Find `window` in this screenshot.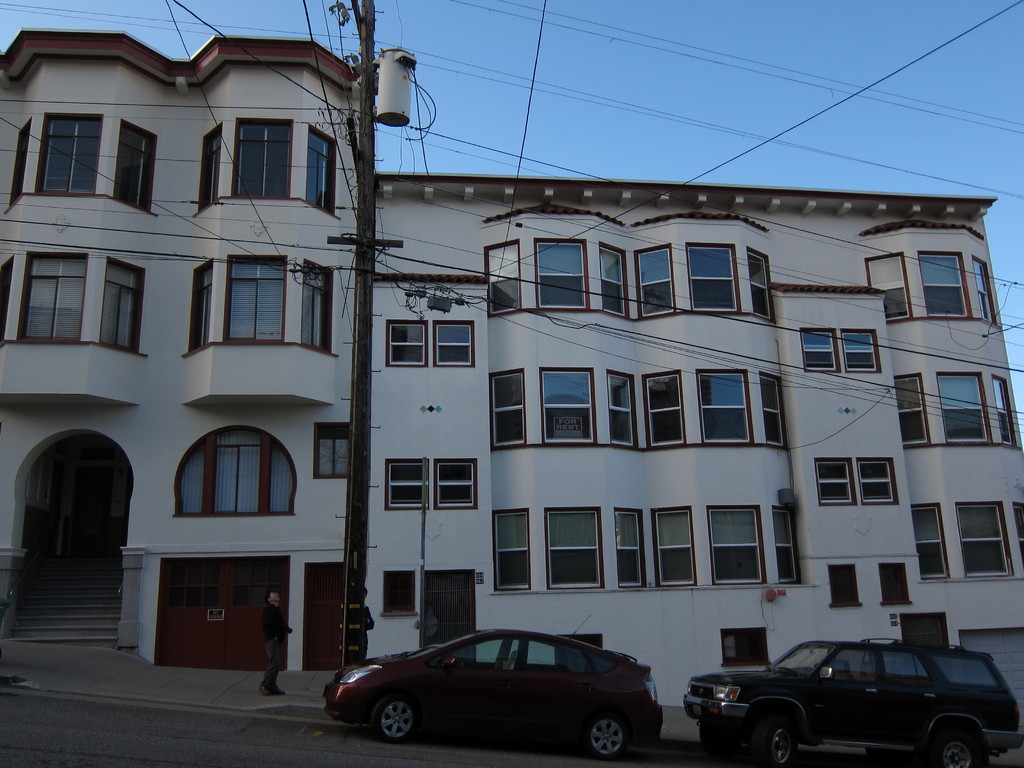
The bounding box for `window` is locate(989, 379, 1018, 449).
